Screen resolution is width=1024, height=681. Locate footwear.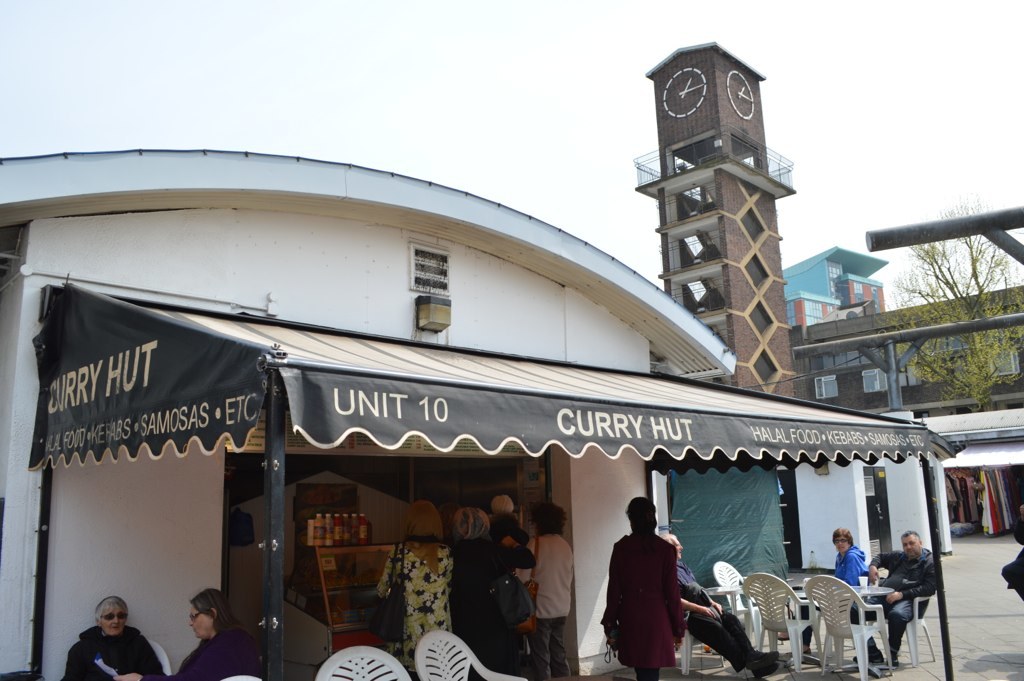
(x1=848, y1=647, x2=900, y2=667).
